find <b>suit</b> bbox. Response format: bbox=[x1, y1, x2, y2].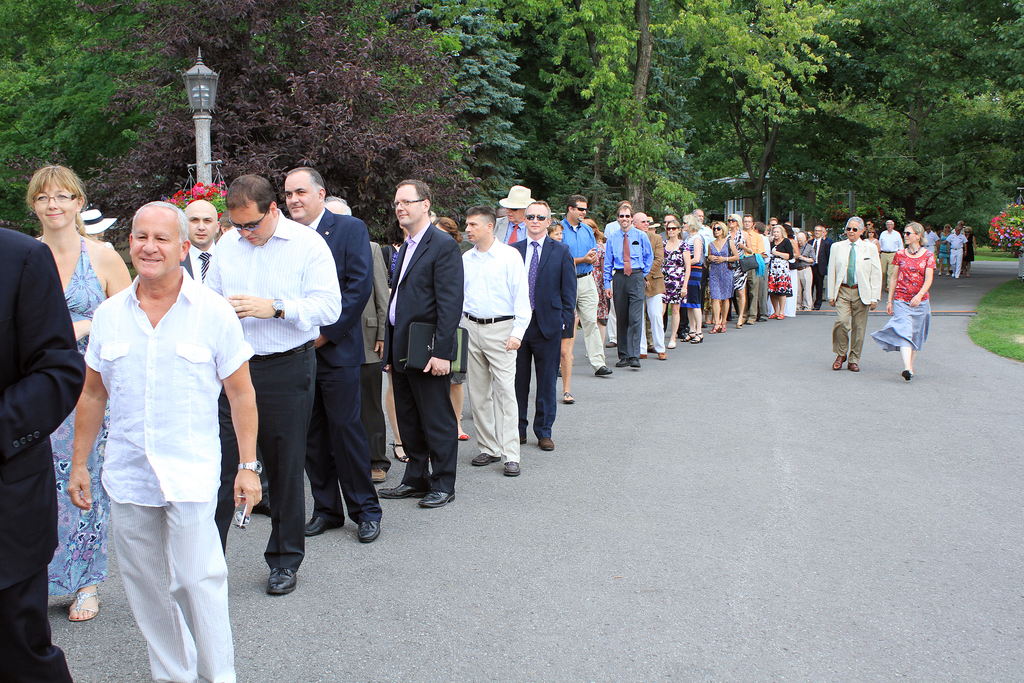
bbox=[378, 183, 458, 499].
